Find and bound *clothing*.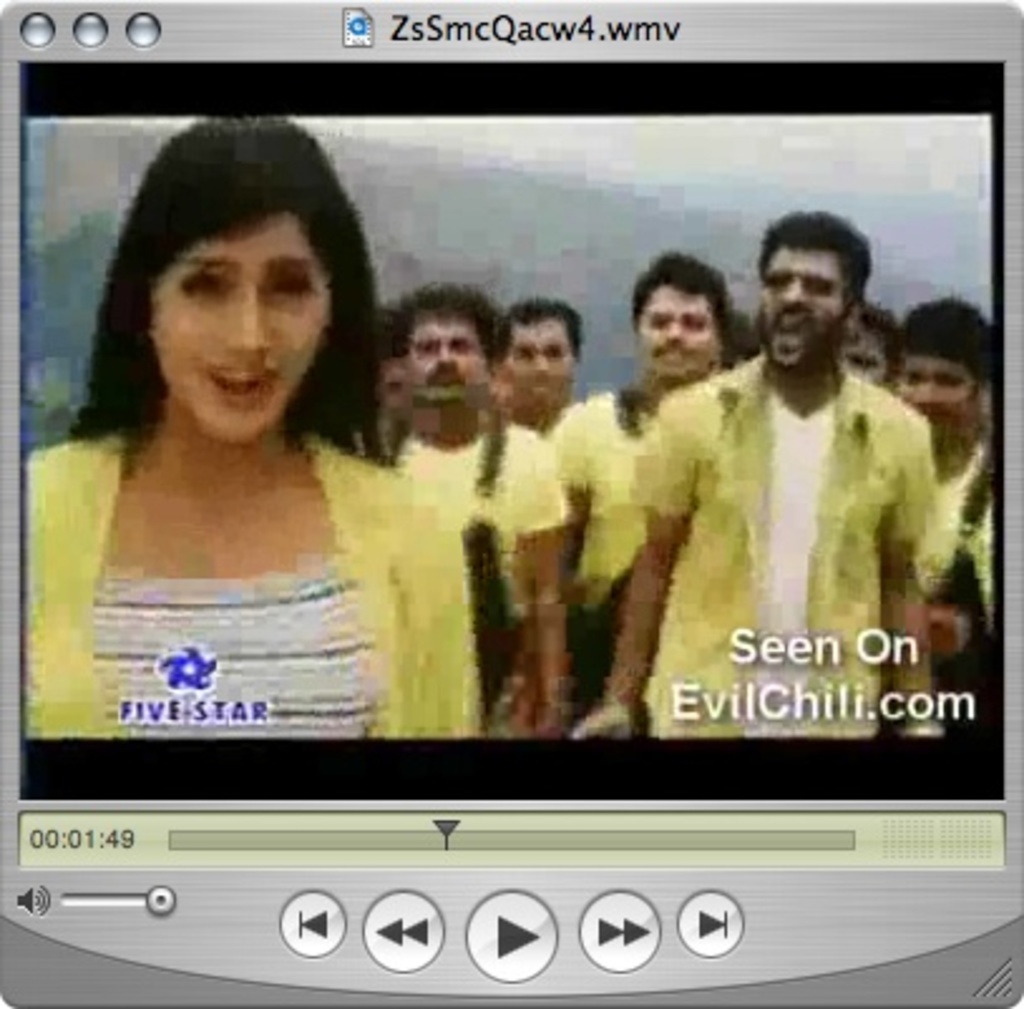
Bound: 624:342:971:783.
